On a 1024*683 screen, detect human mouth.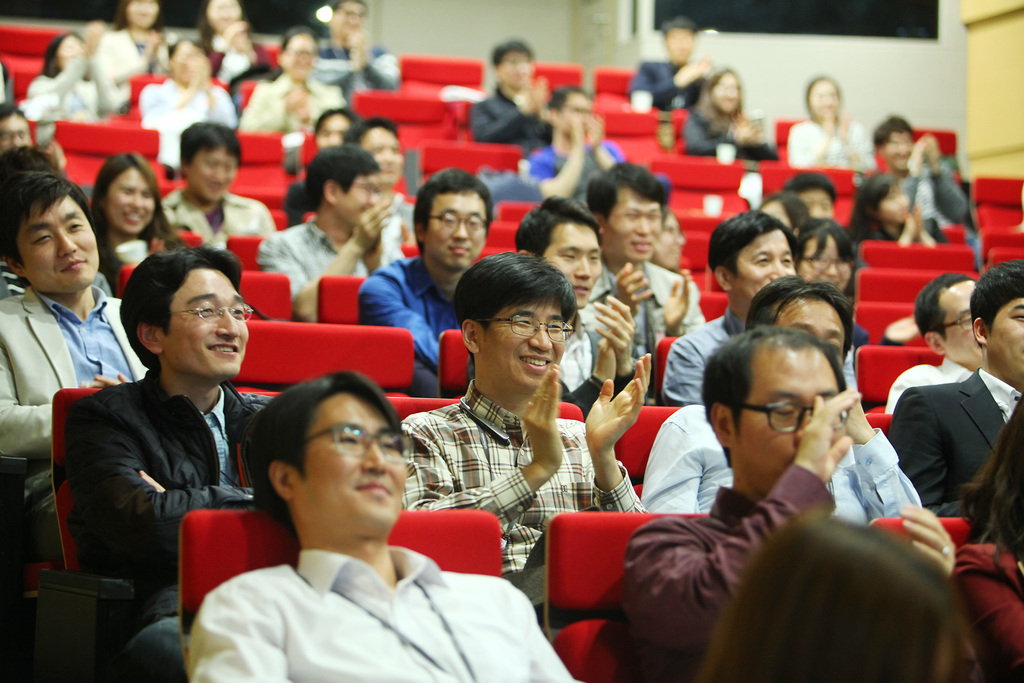
<region>361, 482, 394, 494</region>.
